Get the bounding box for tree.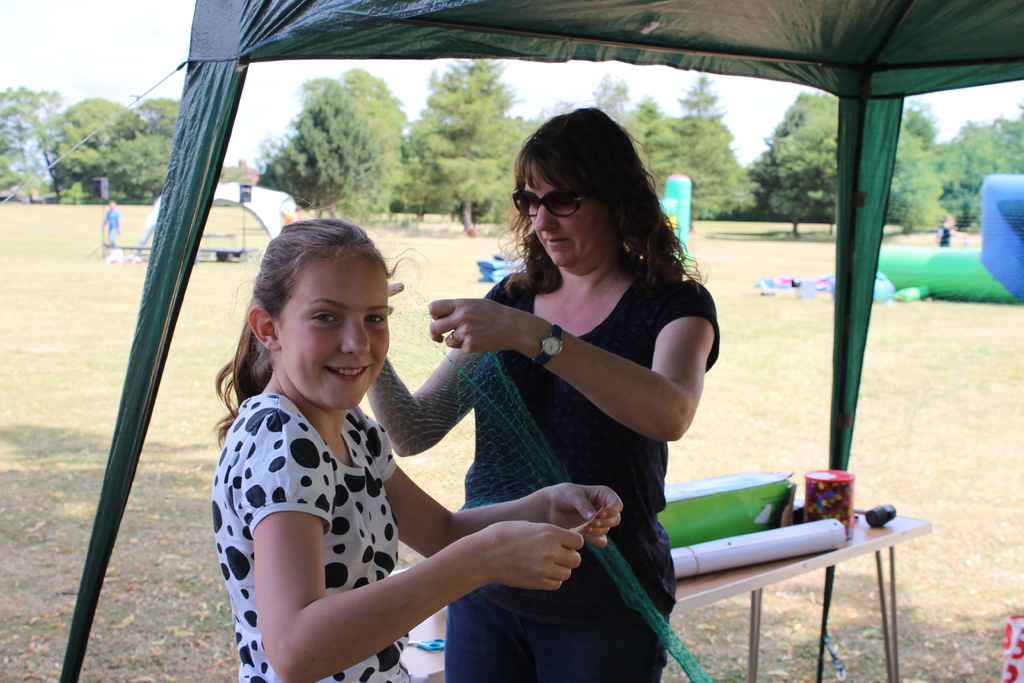
897/89/1023/226.
